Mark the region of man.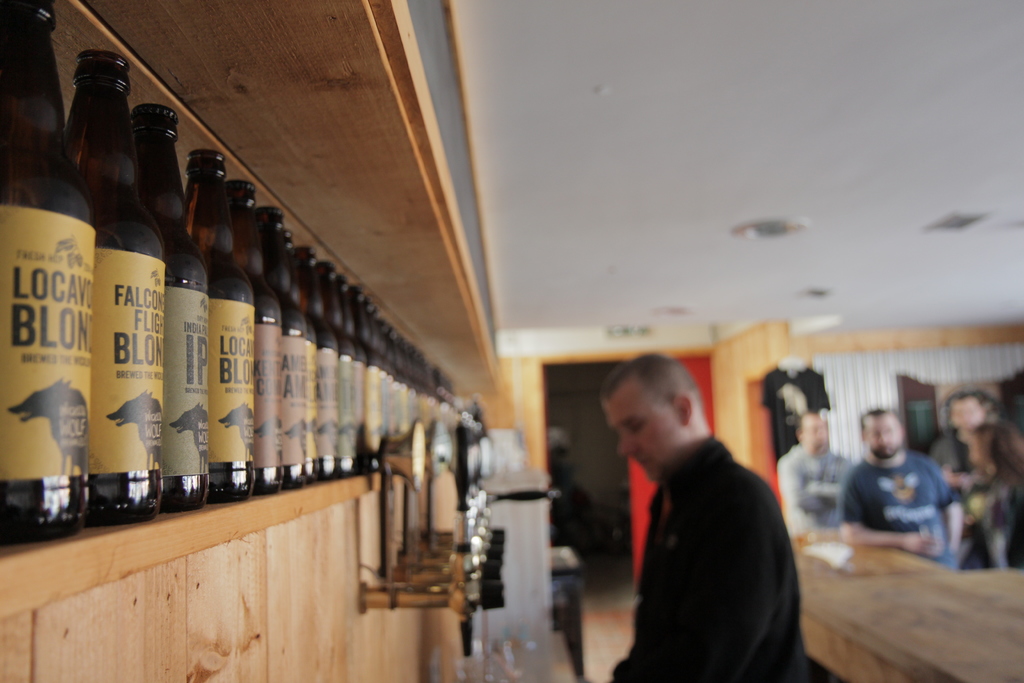
Region: (776,403,856,545).
